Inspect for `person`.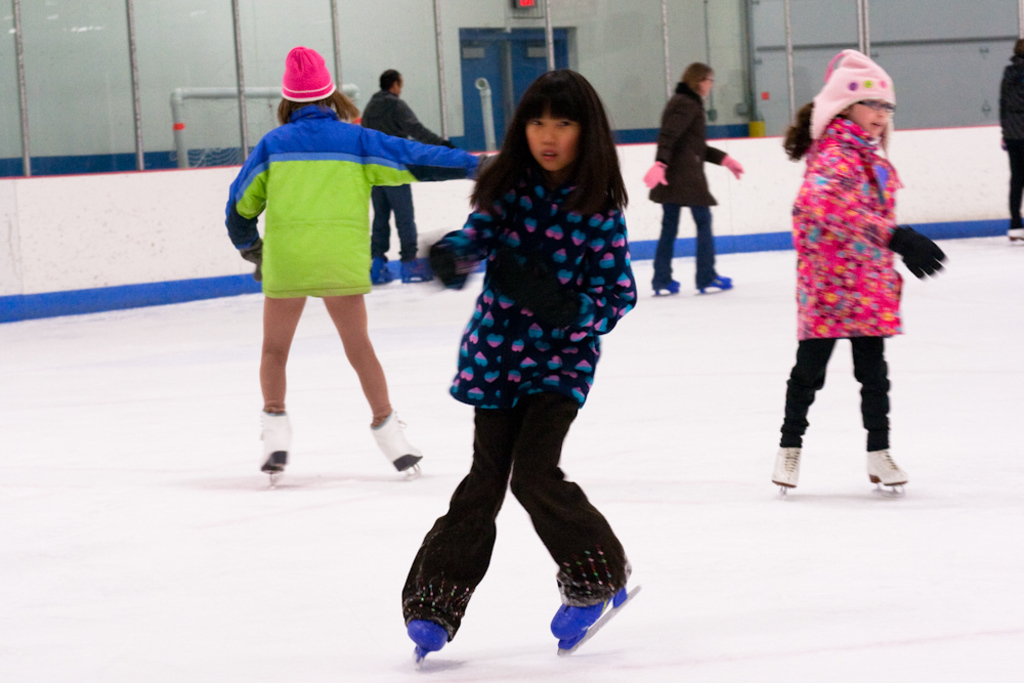
Inspection: rect(998, 33, 1023, 241).
